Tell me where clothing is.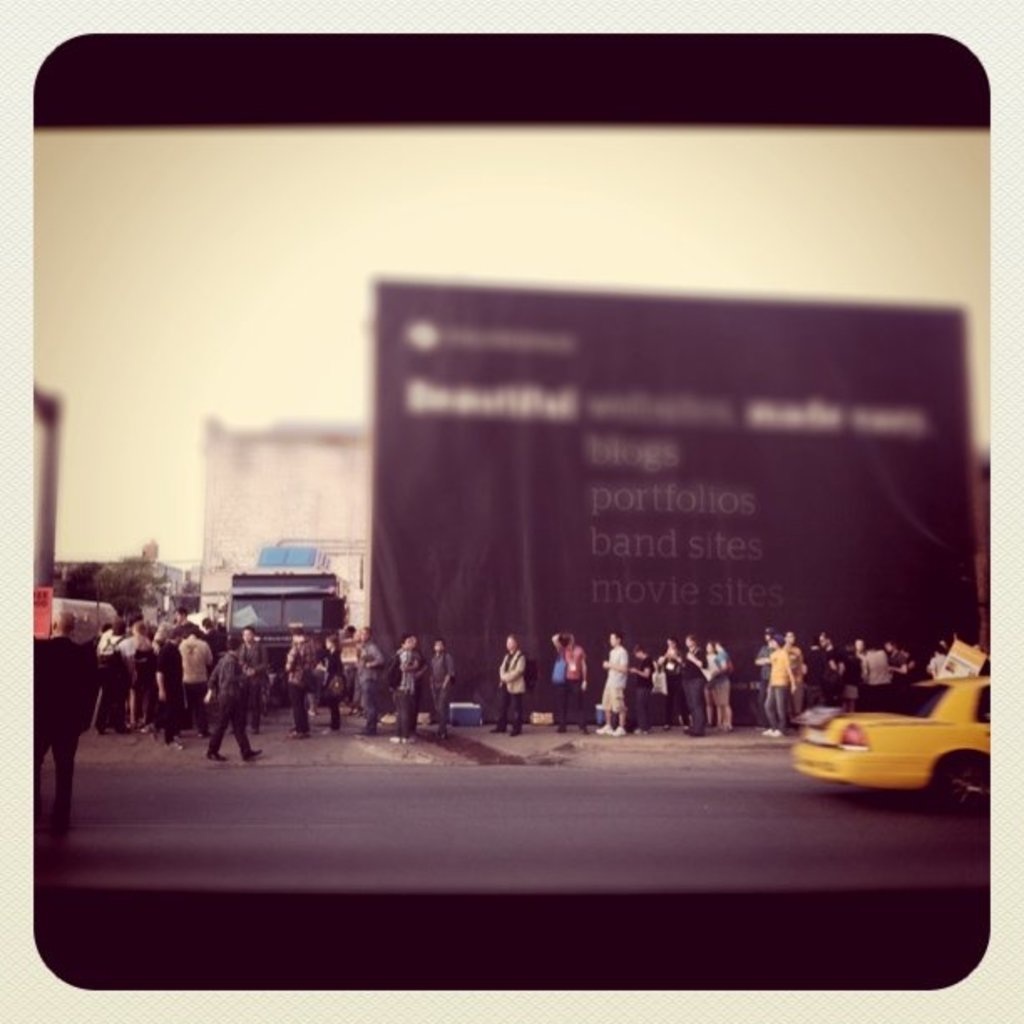
clothing is at (556,641,584,723).
